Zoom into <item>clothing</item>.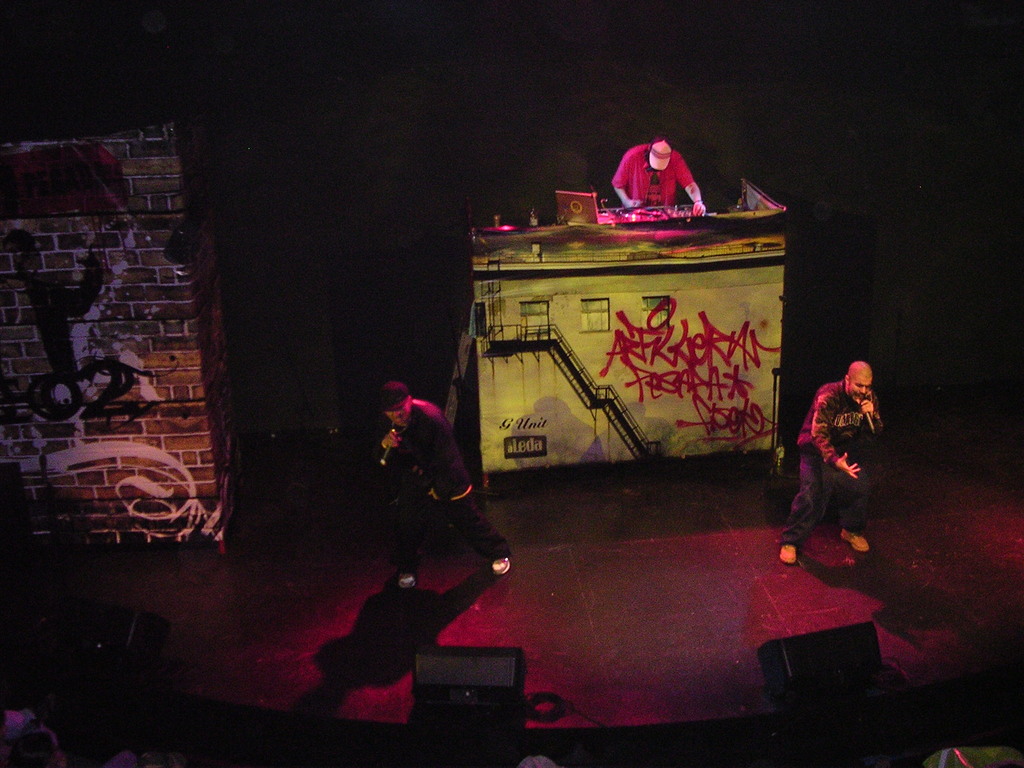
Zoom target: region(791, 350, 886, 569).
